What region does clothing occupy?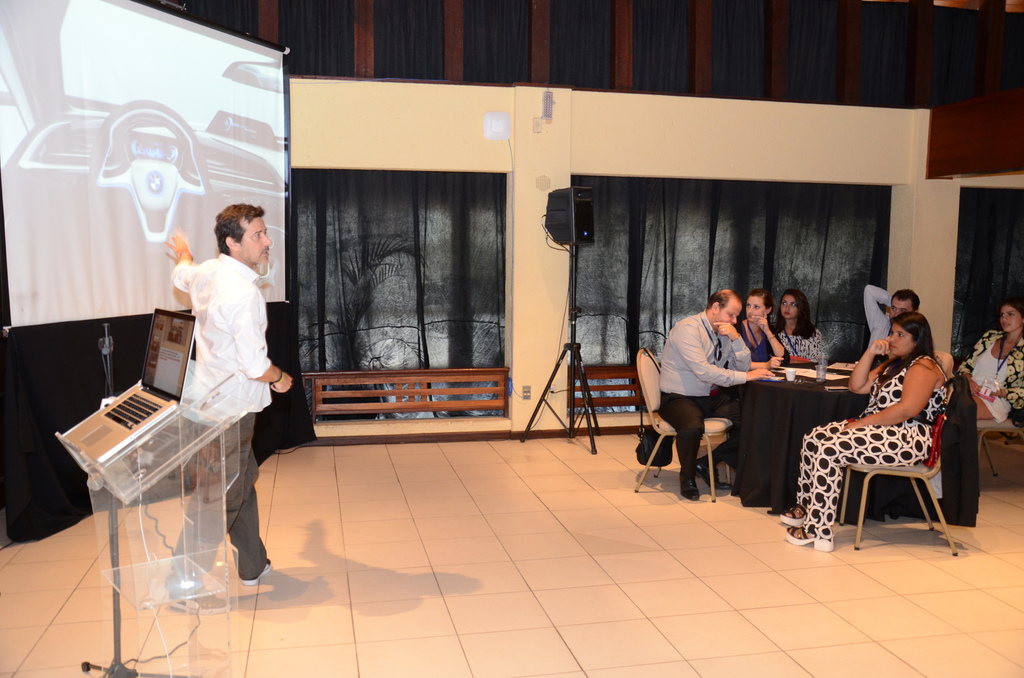
(953, 329, 1023, 417).
